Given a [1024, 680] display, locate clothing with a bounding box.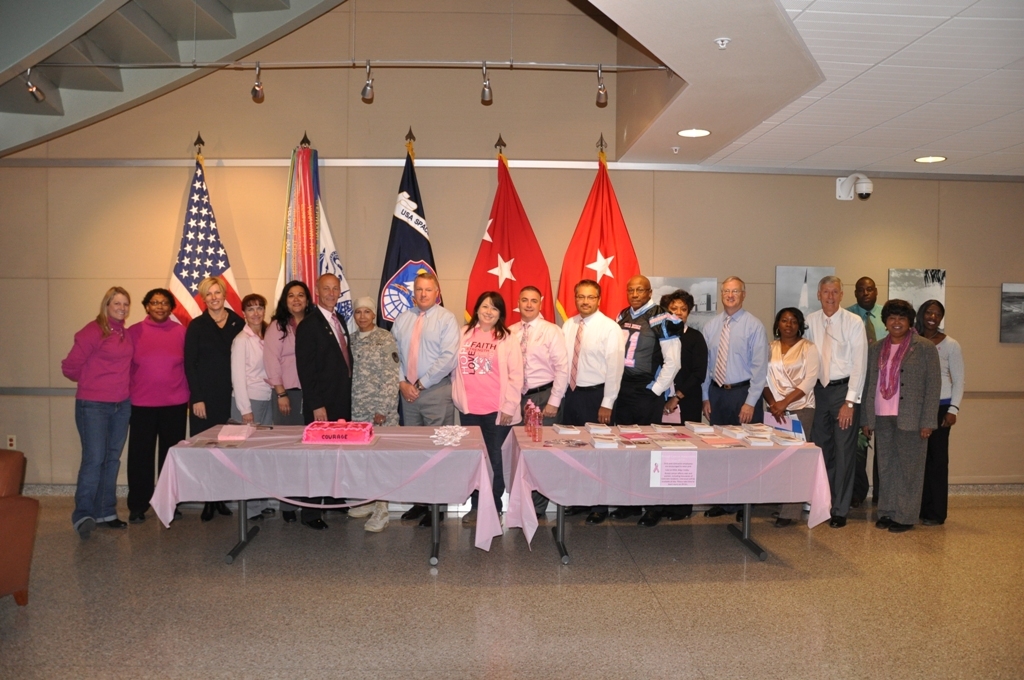
Located: <box>225,313,290,528</box>.
